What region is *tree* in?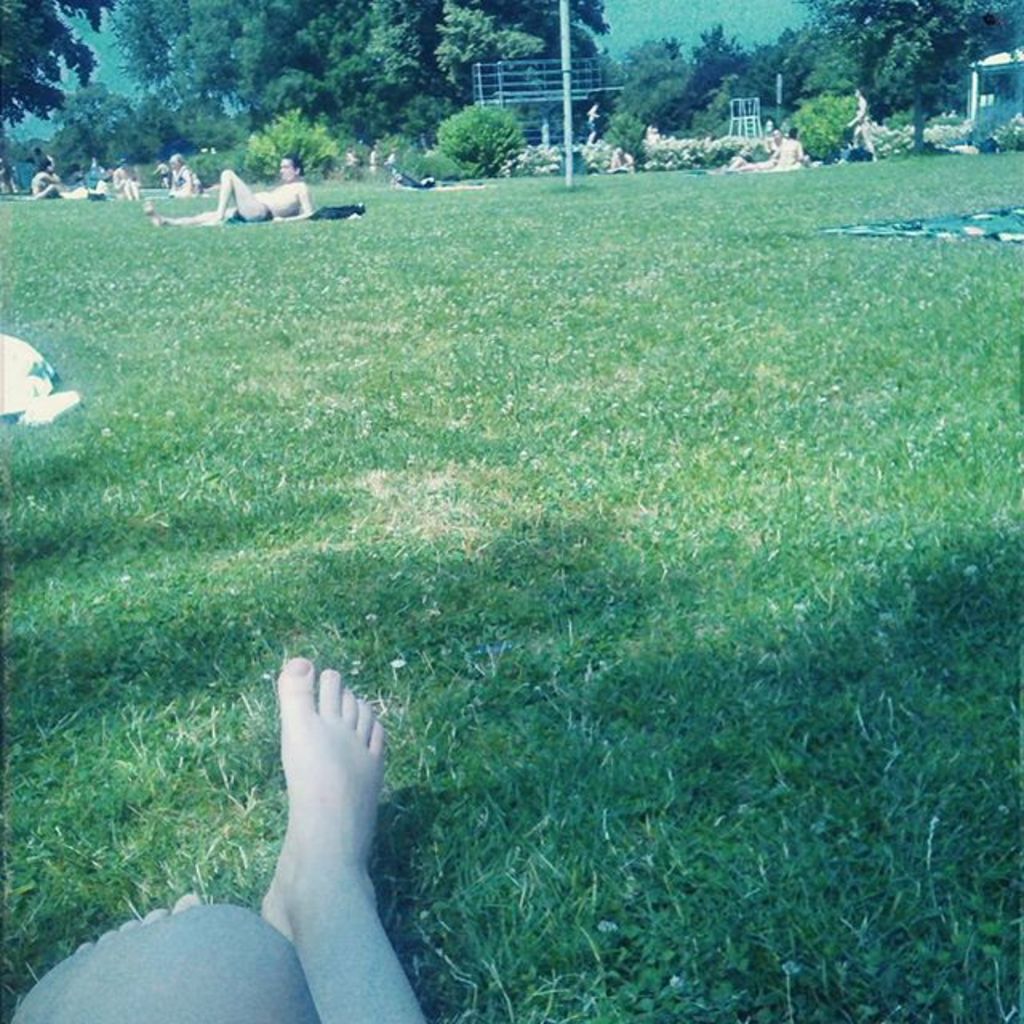
(left=0, top=0, right=114, bottom=206).
